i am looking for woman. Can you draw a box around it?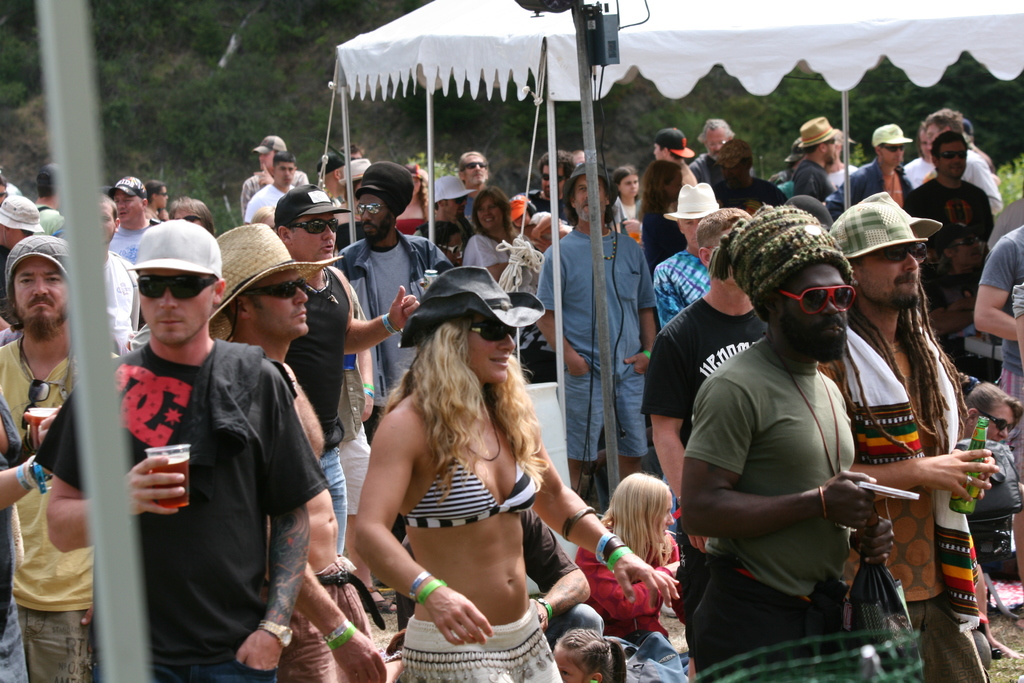
Sure, the bounding box is bbox=[350, 262, 680, 682].
